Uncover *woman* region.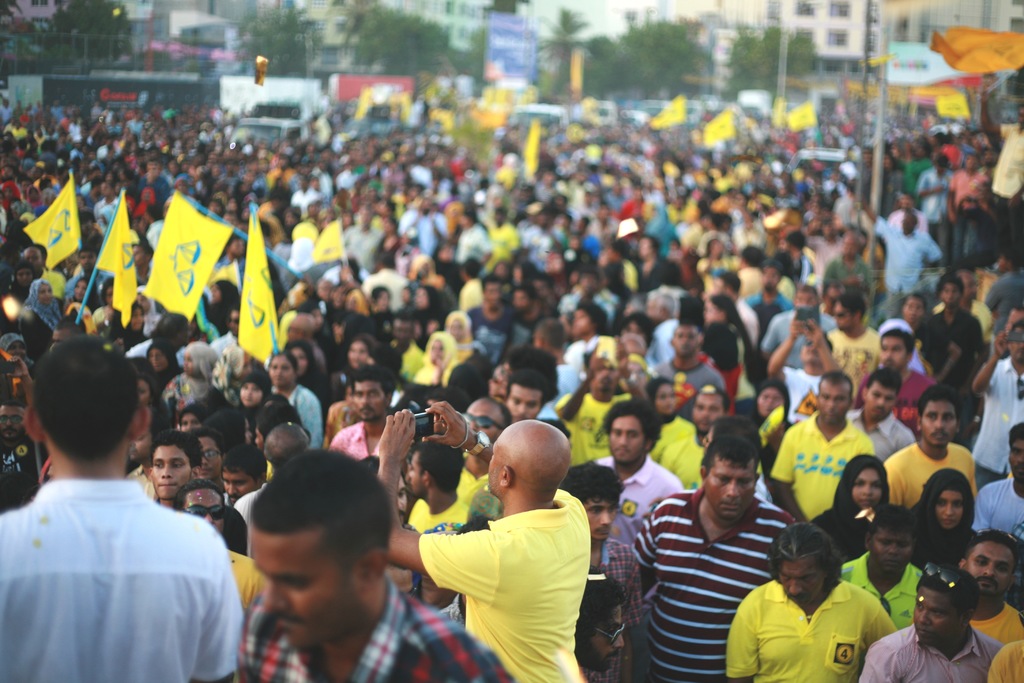
Uncovered: box(810, 459, 888, 559).
